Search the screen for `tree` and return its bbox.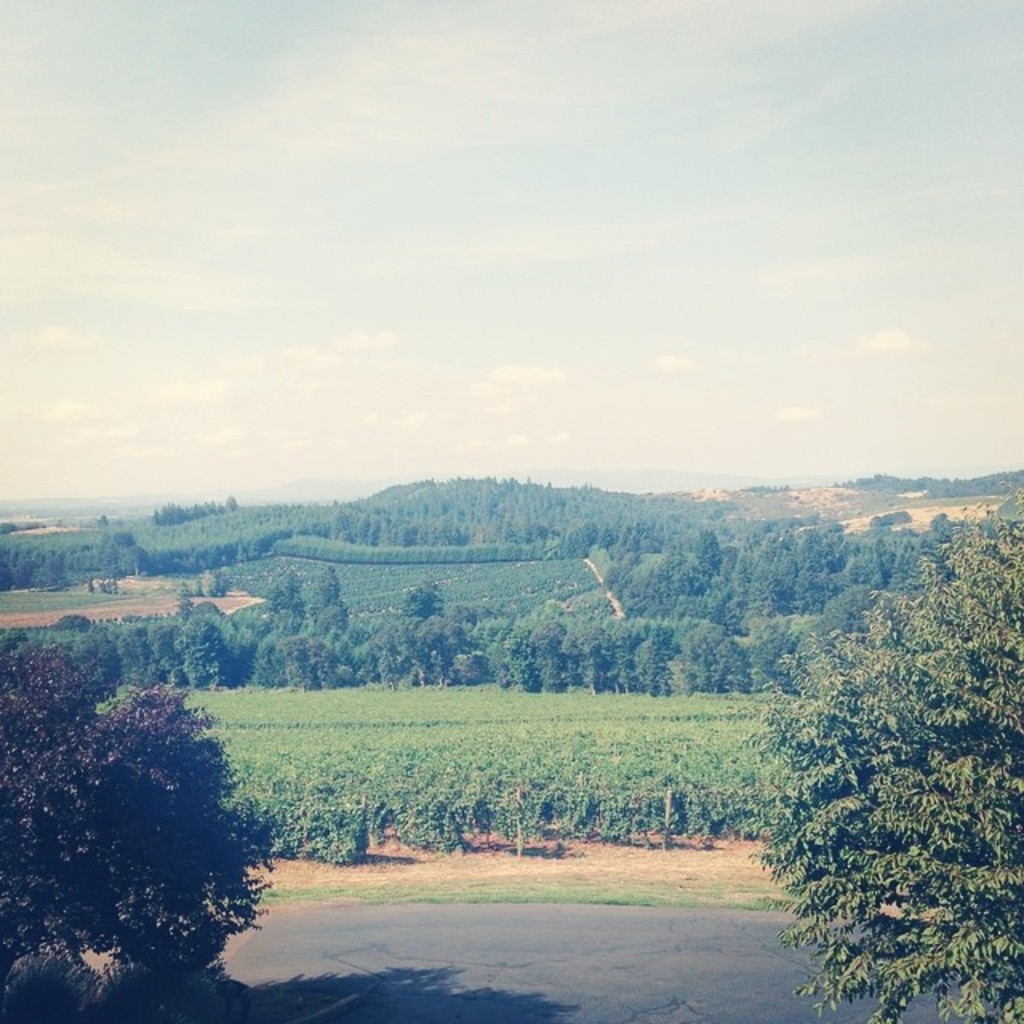
Found: {"x1": 293, "y1": 640, "x2": 352, "y2": 694}.
